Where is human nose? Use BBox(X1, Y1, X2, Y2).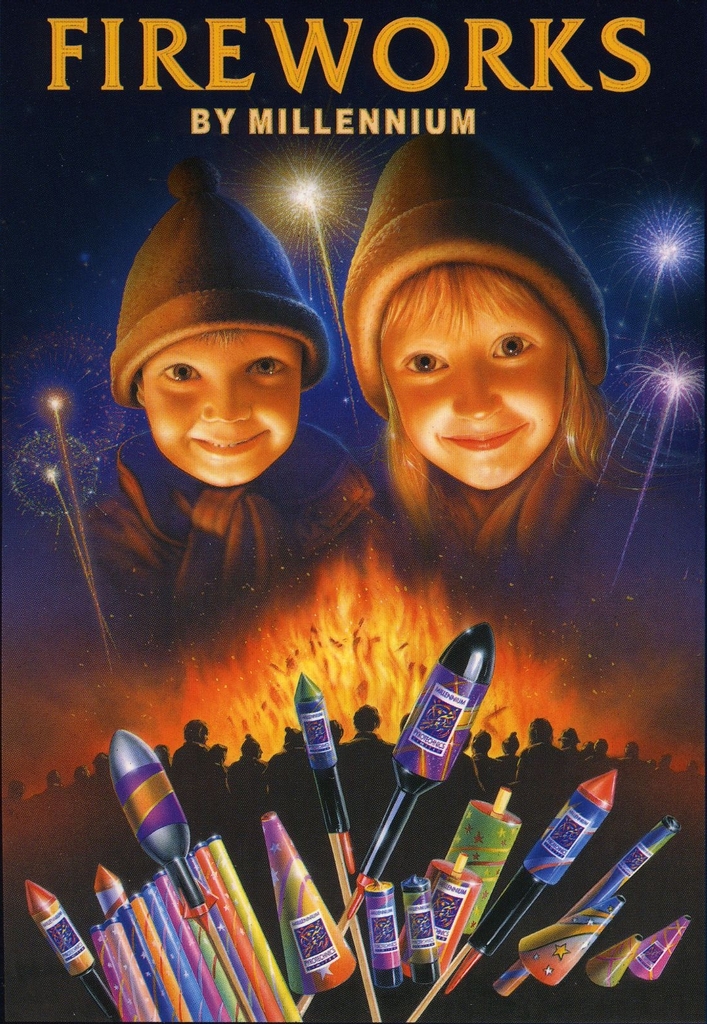
BBox(446, 355, 526, 428).
